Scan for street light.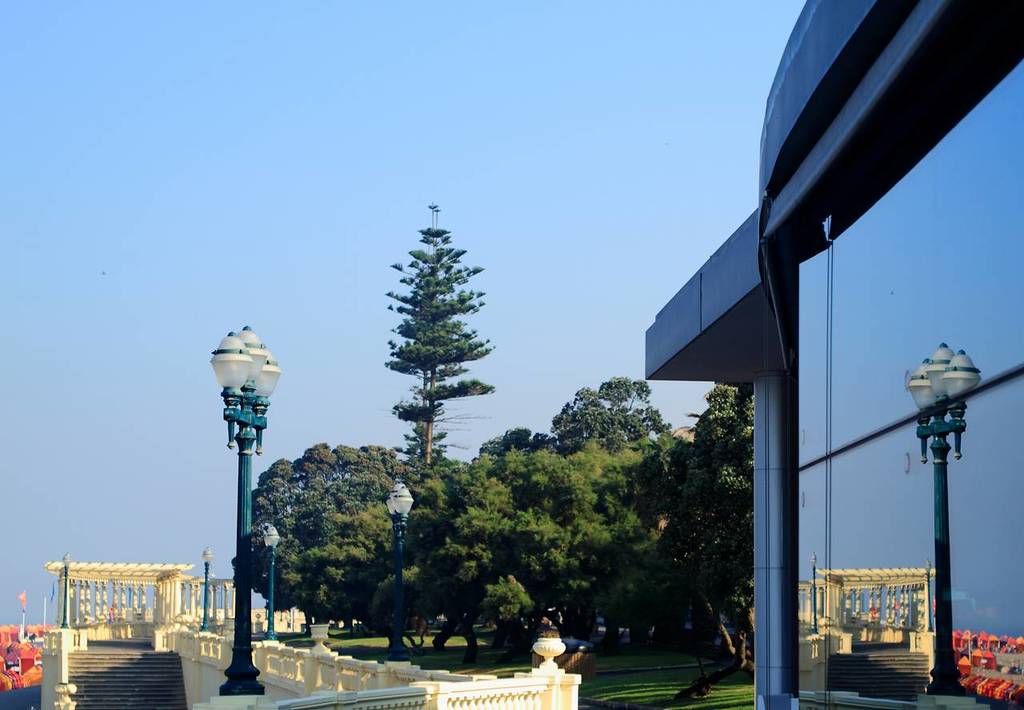
Scan result: detection(384, 476, 410, 660).
